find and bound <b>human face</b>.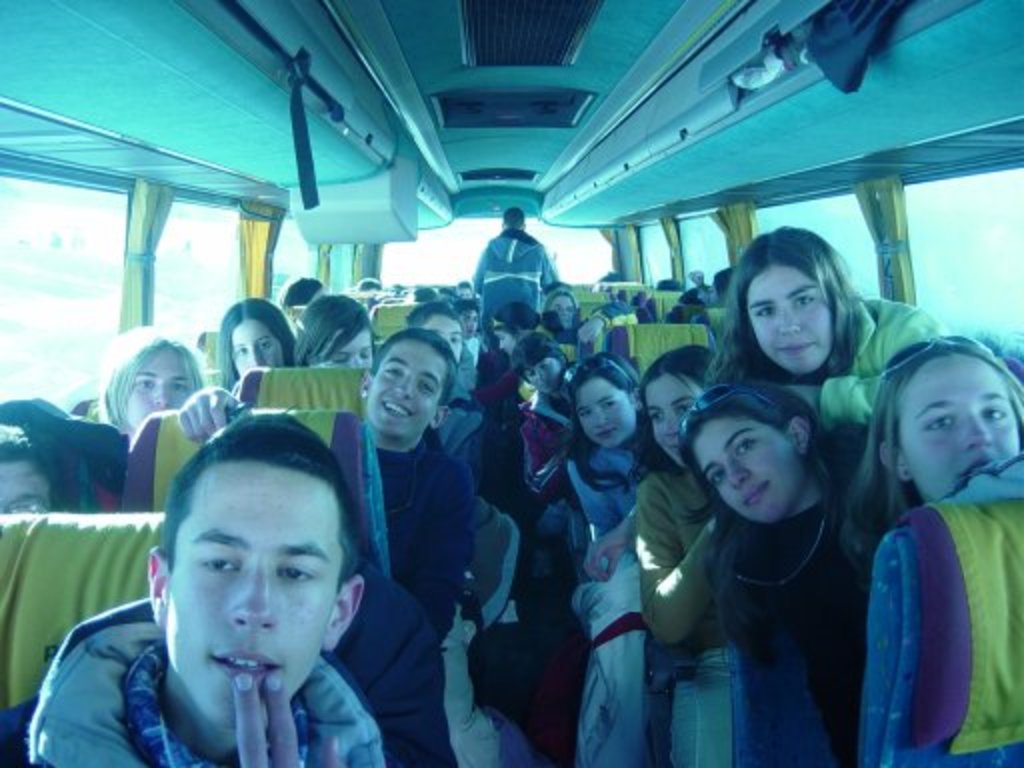
Bound: detection(162, 462, 348, 720).
